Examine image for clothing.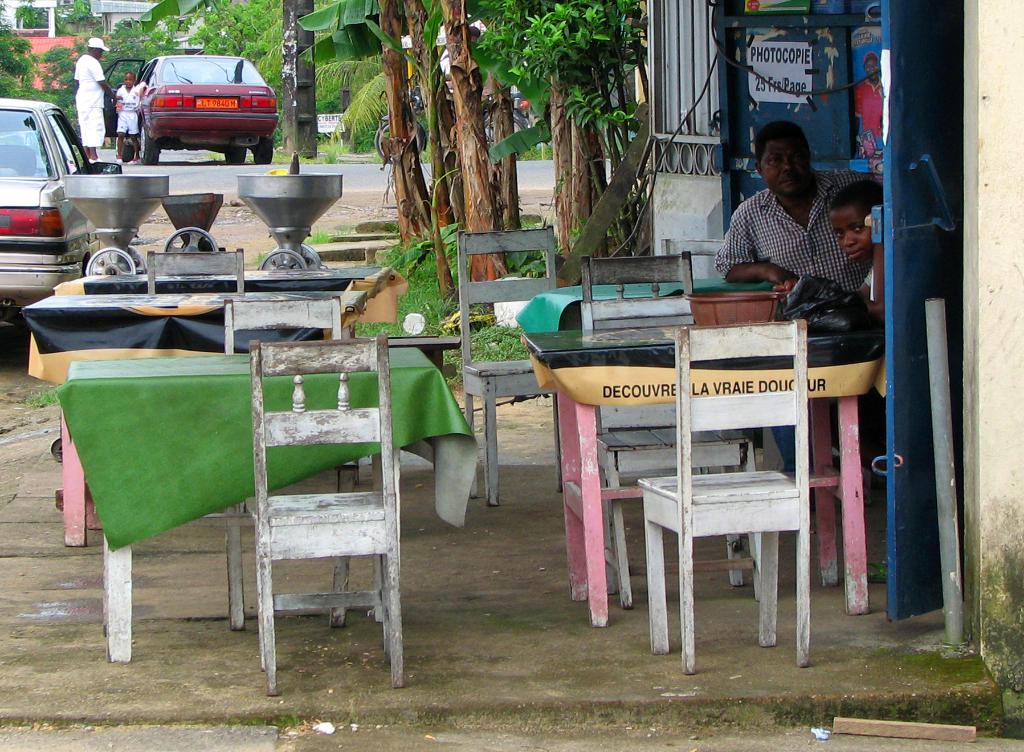
Examination result: (left=72, top=56, right=102, bottom=149).
